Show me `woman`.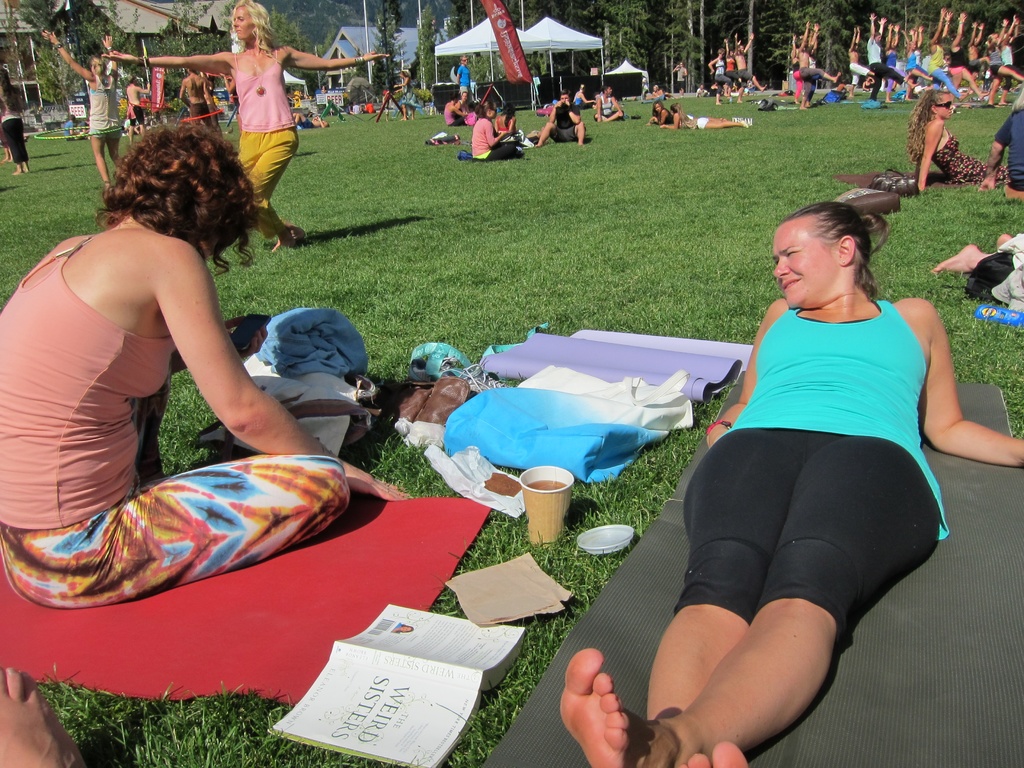
`woman` is here: left=661, top=100, right=749, bottom=134.
